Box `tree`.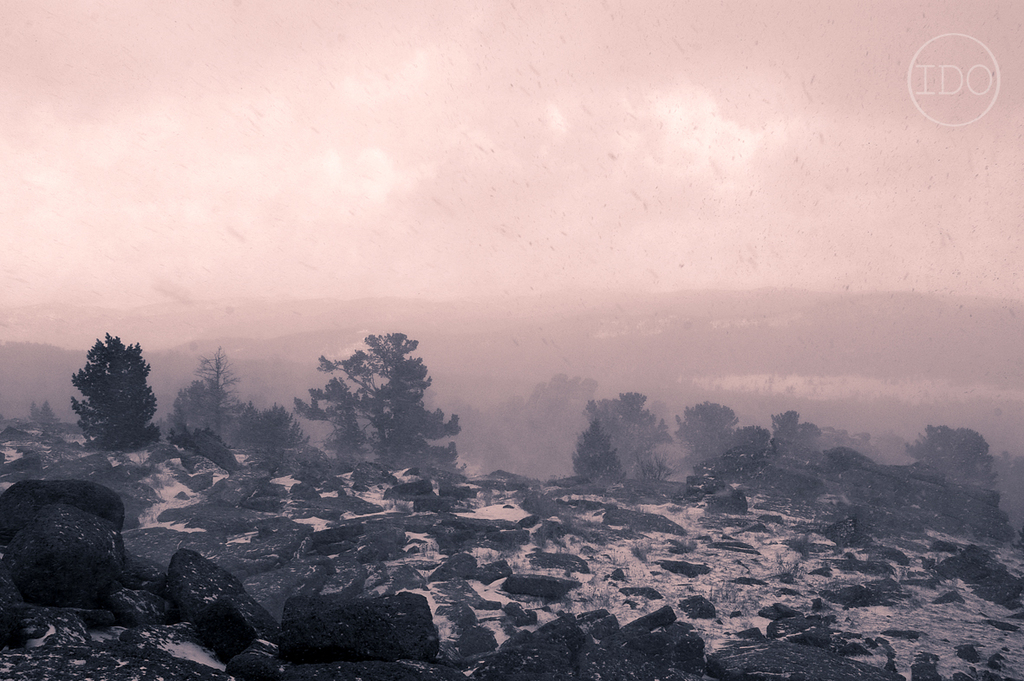
(x1=901, y1=426, x2=1008, y2=489).
